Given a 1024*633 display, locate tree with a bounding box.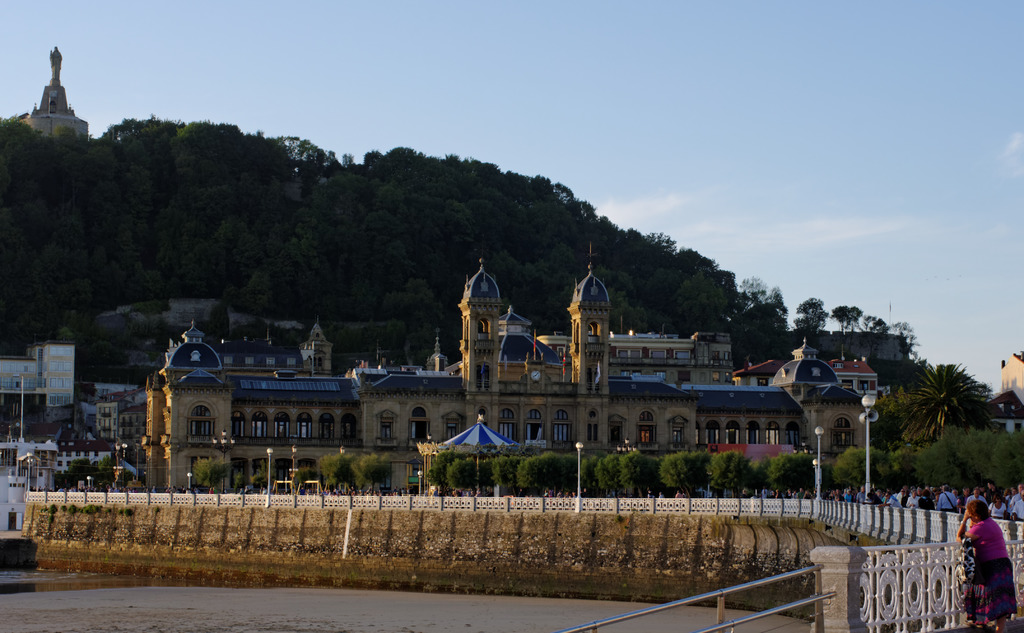
Located: 289 461 312 499.
